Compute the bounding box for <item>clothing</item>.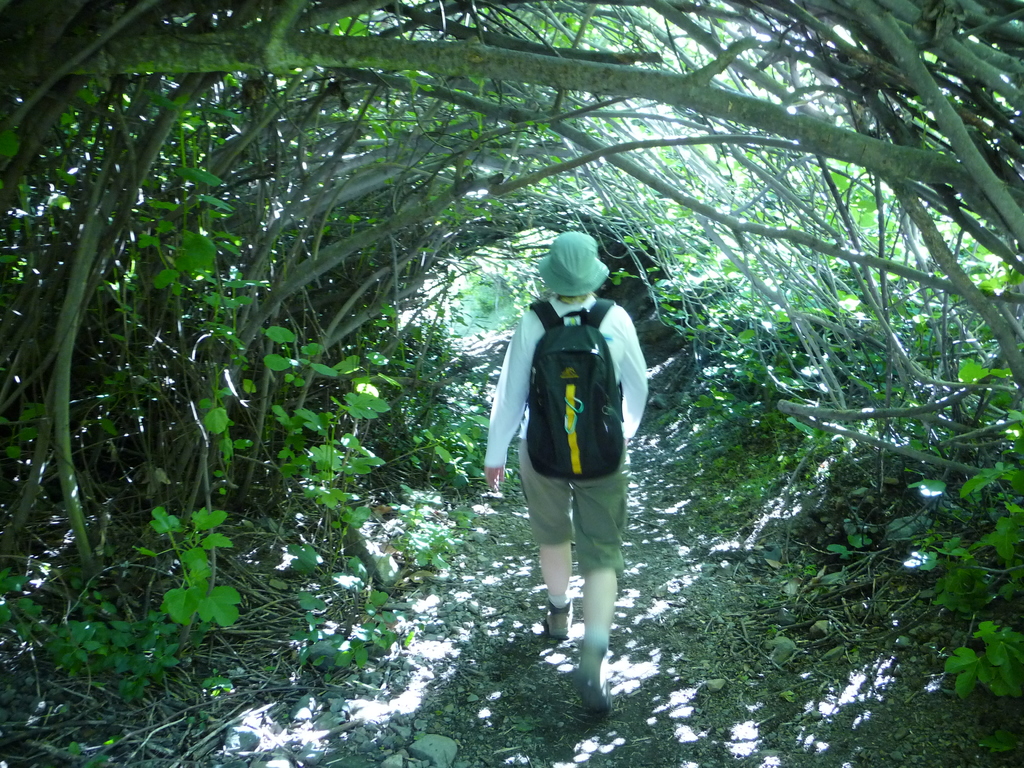
494/282/652/552.
